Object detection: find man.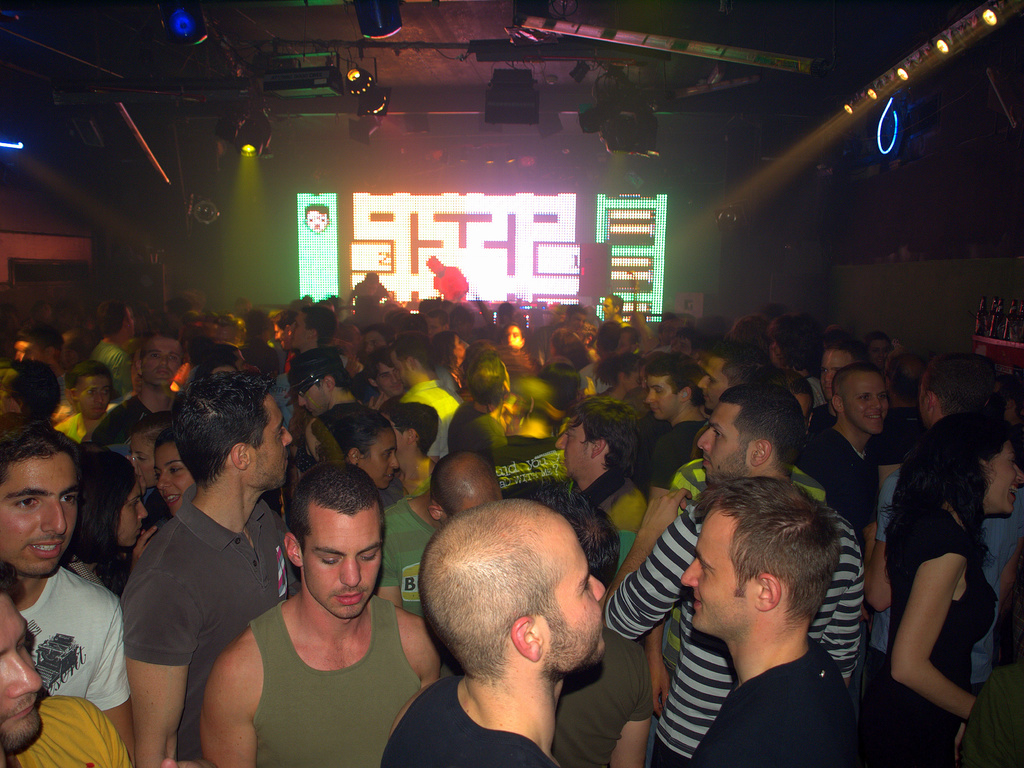
bbox(368, 496, 664, 767).
